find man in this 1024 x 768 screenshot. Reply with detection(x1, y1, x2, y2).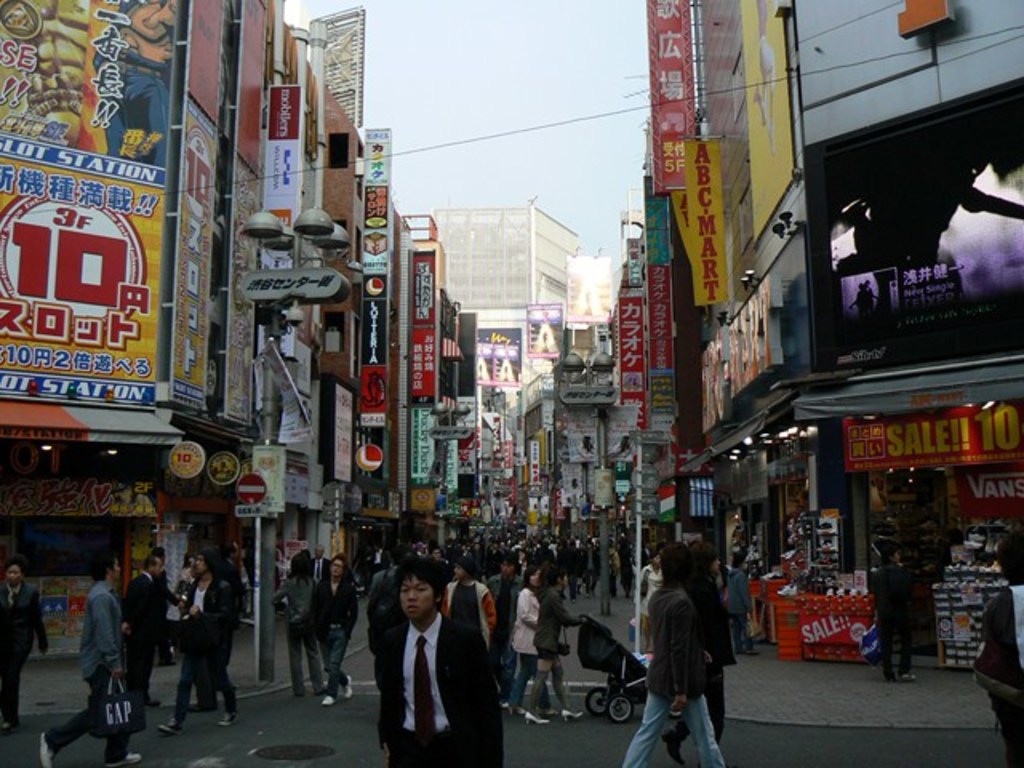
detection(310, 542, 330, 586).
